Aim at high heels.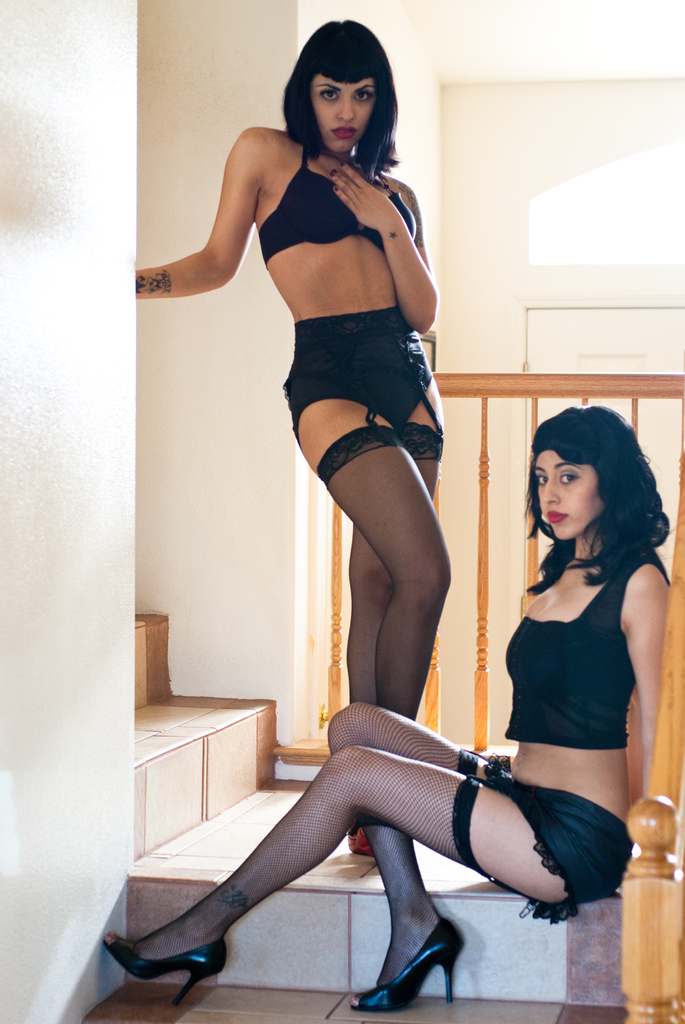
Aimed at [352, 919, 468, 1008].
